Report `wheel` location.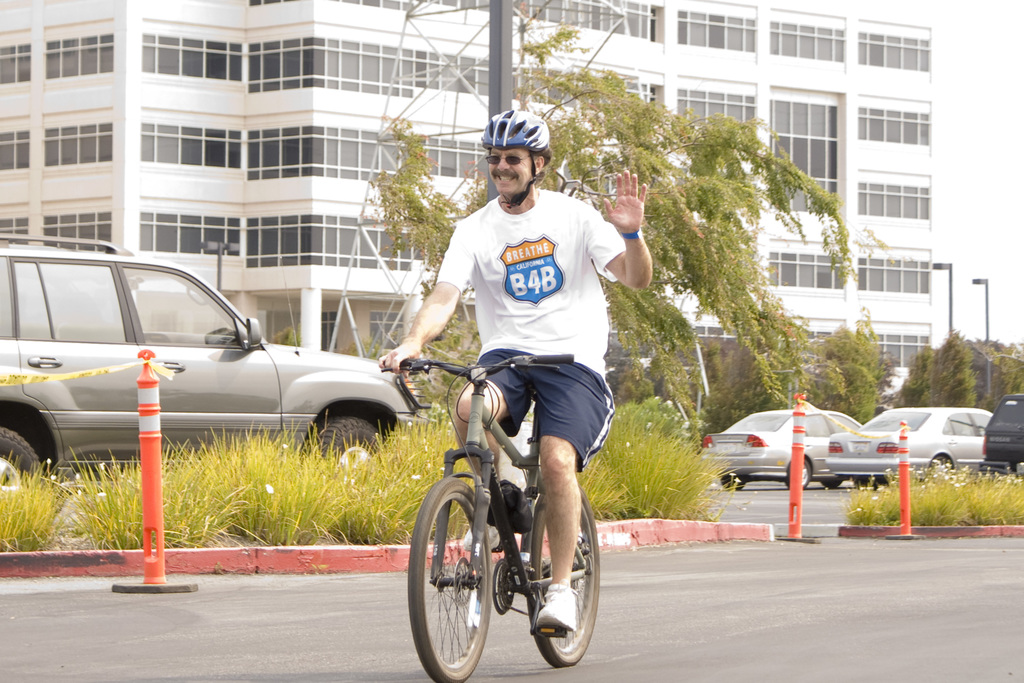
Report: [719, 477, 743, 488].
